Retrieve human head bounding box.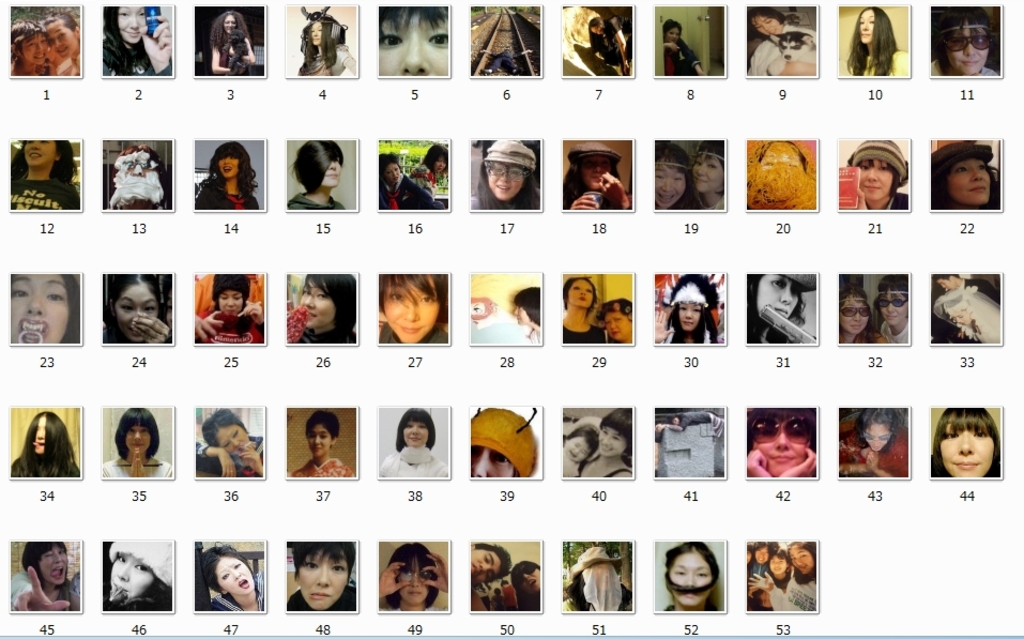
Bounding box: (left=597, top=298, right=633, bottom=340).
